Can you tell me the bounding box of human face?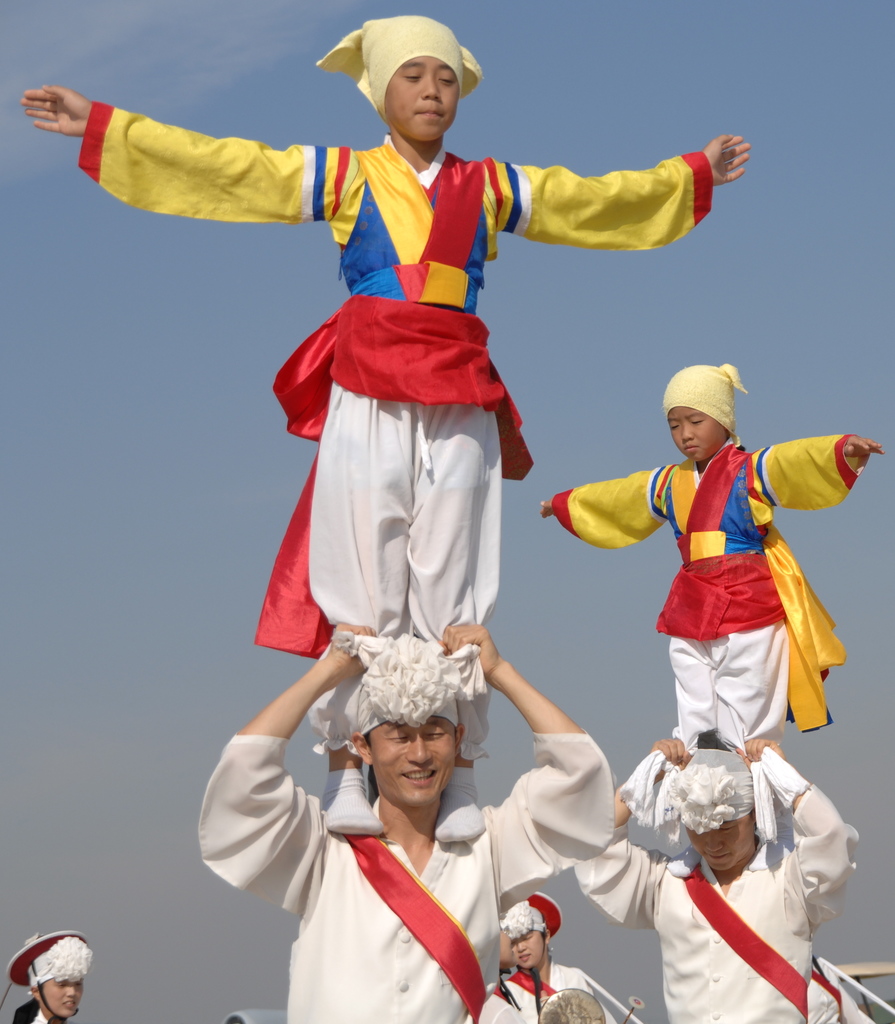
pyautogui.locateOnScreen(508, 934, 543, 968).
